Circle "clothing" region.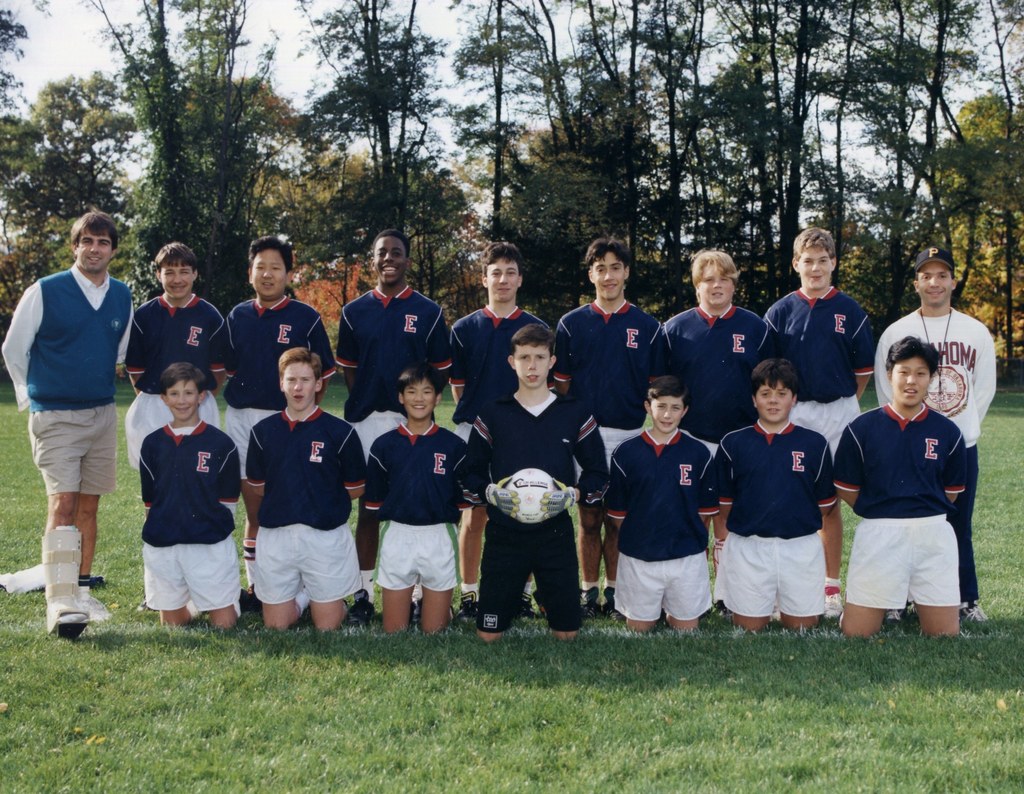
Region: {"left": 836, "top": 408, "right": 959, "bottom": 519}.
